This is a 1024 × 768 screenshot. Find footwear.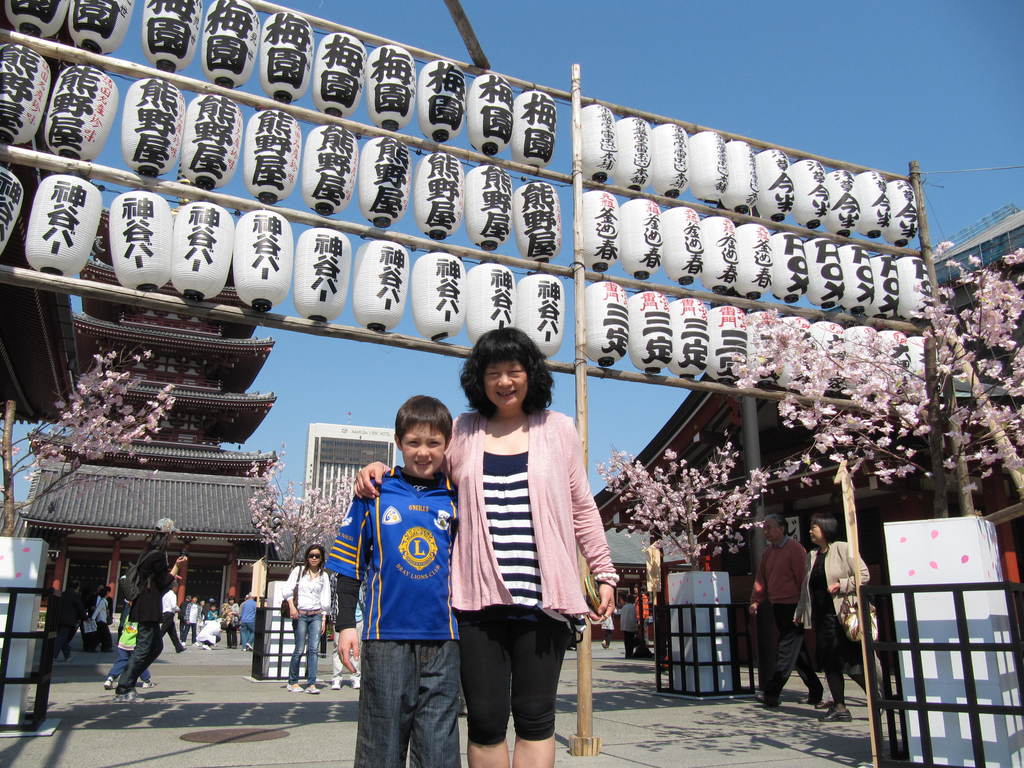
Bounding box: box(285, 680, 301, 691).
